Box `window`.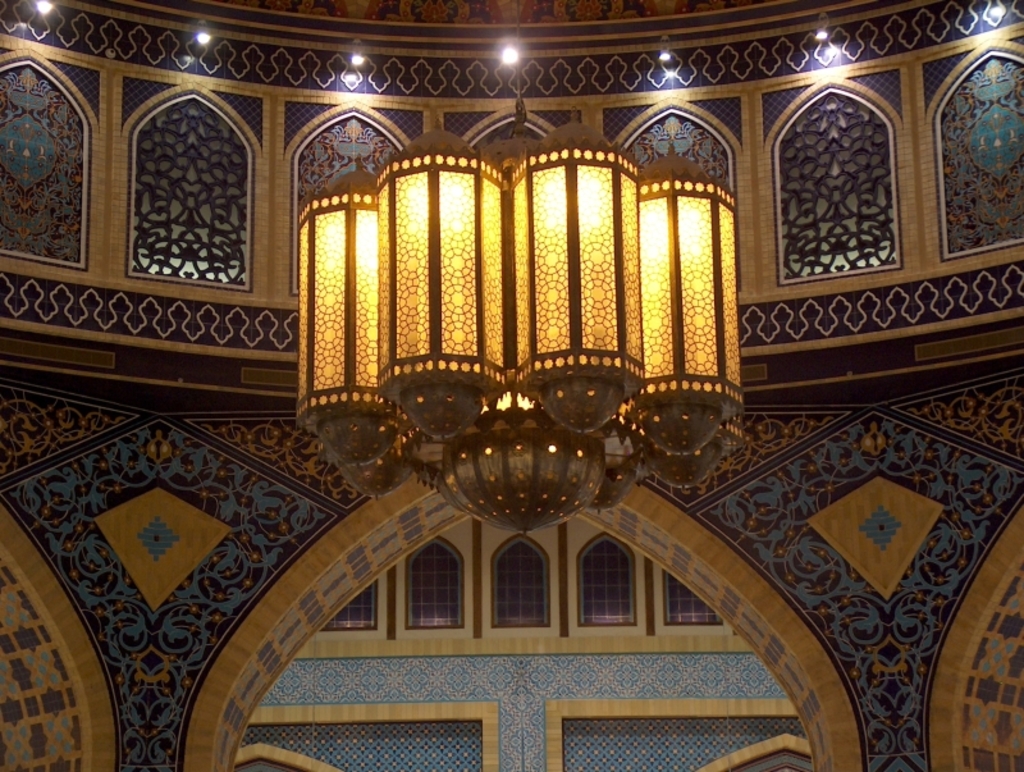
pyautogui.locateOnScreen(772, 83, 897, 292).
